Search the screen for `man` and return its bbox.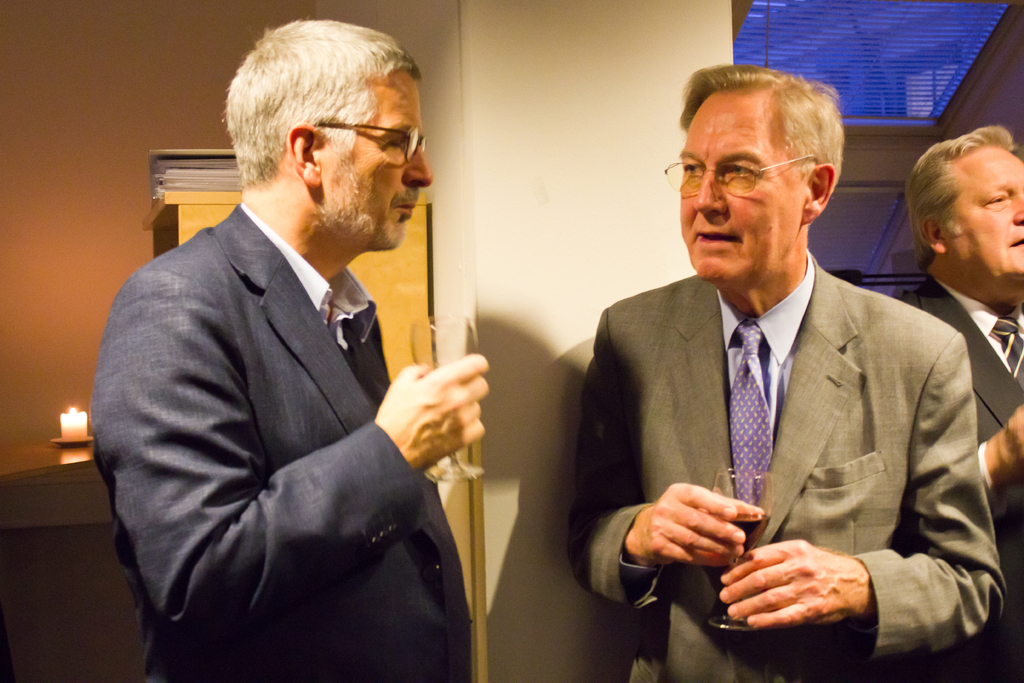
Found: select_region(85, 19, 490, 682).
